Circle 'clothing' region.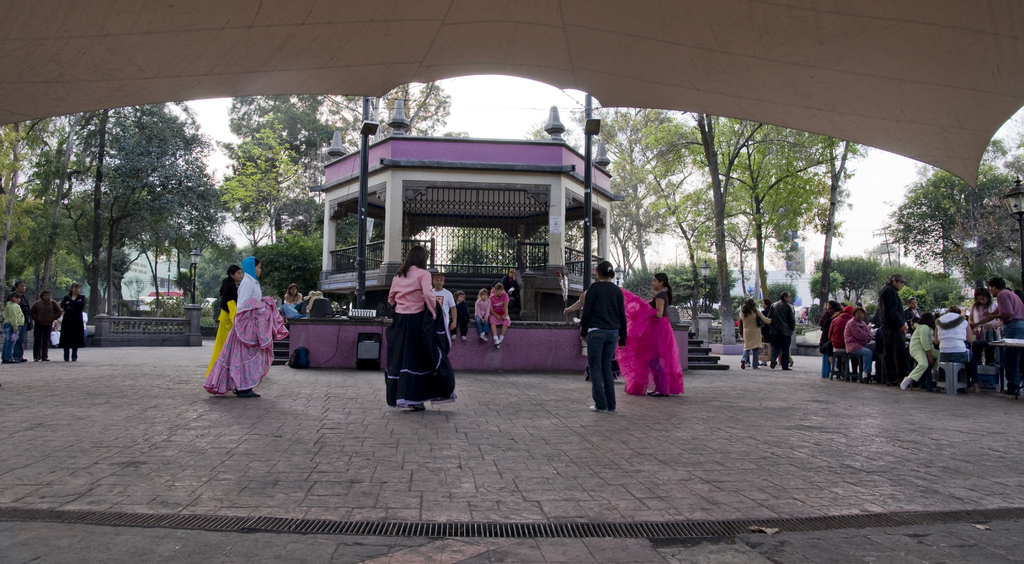
Region: 28,291,58,360.
